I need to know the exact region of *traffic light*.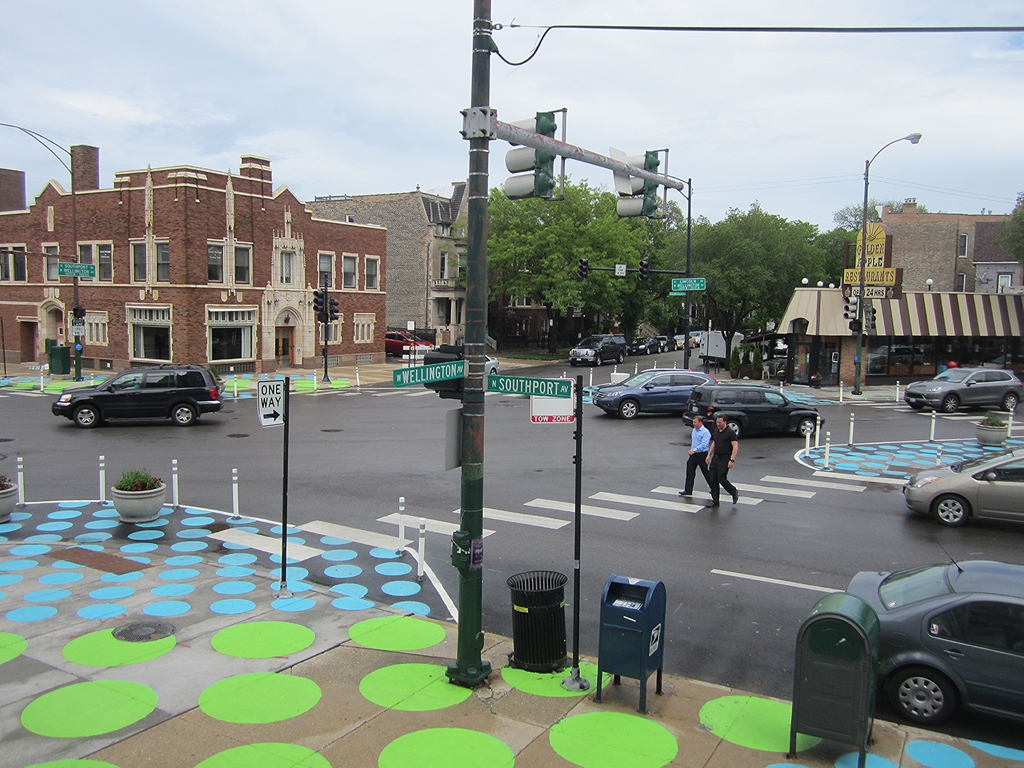
Region: (616,147,668,221).
